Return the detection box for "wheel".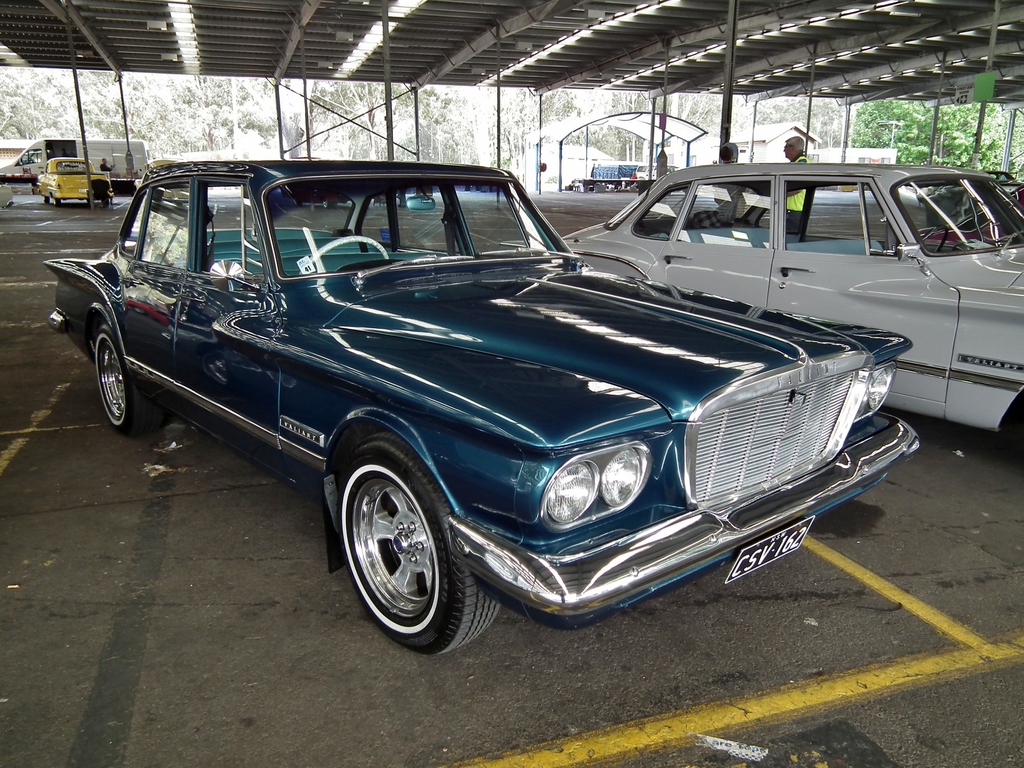
bbox(45, 197, 49, 203).
